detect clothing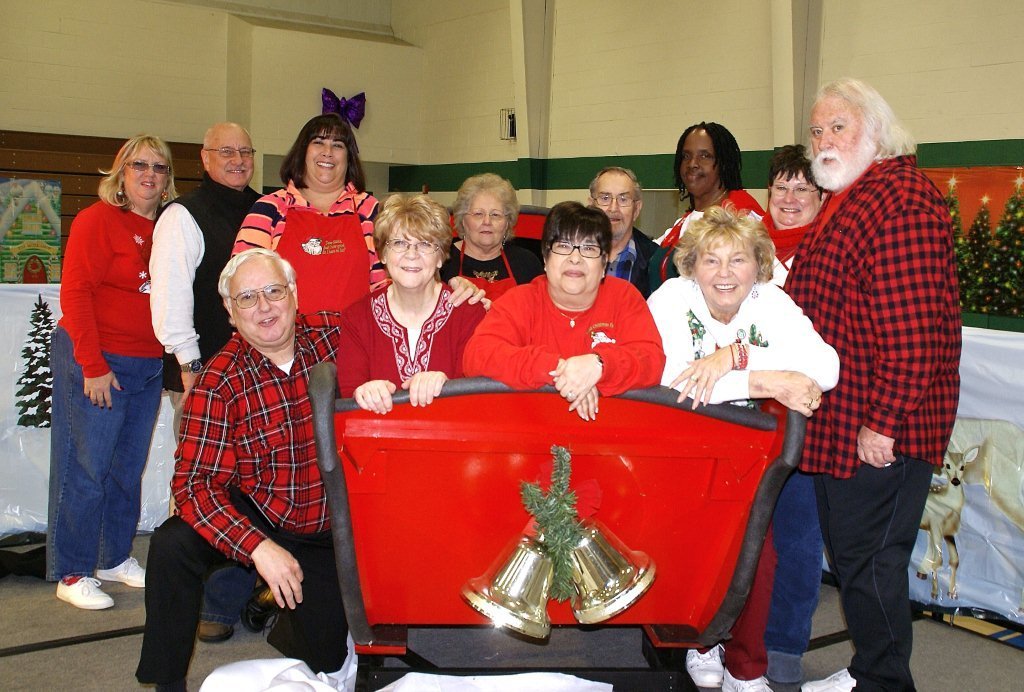
Rect(230, 156, 400, 334)
